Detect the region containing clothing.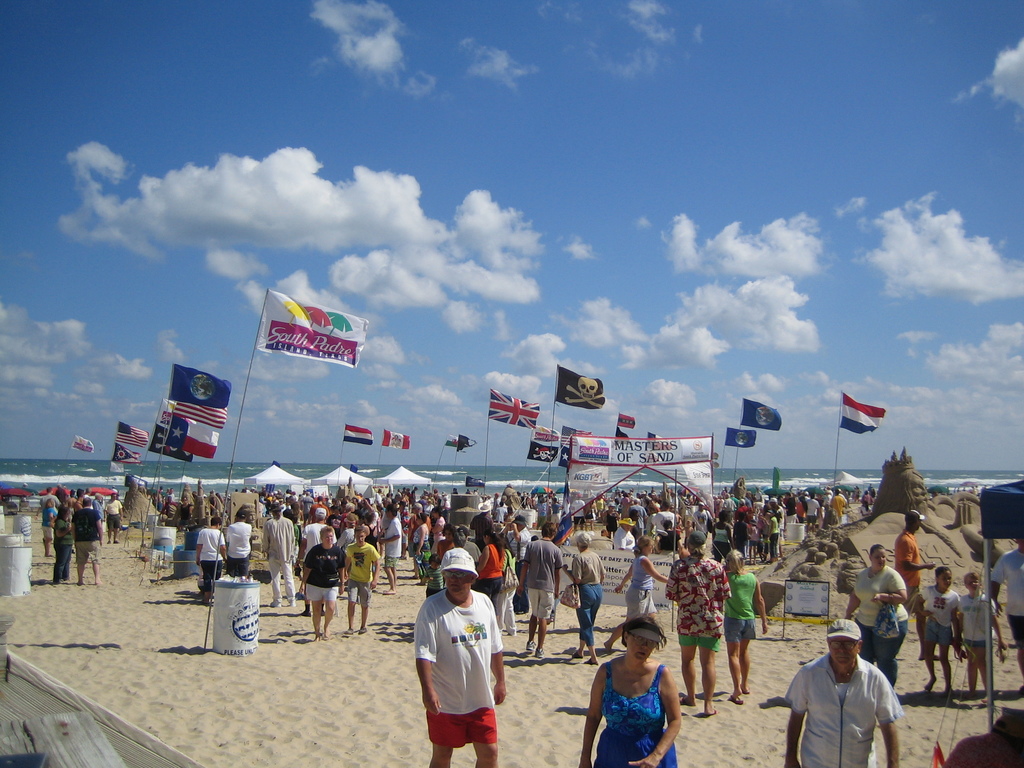
l=739, t=506, r=748, b=521.
